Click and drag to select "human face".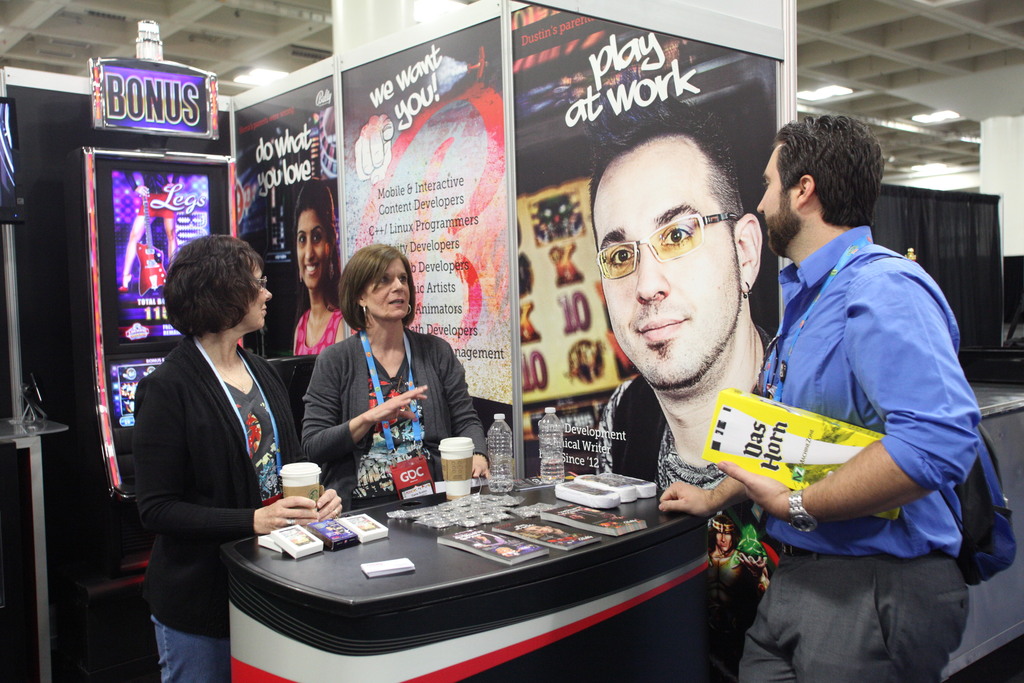
Selection: (249,265,271,331).
